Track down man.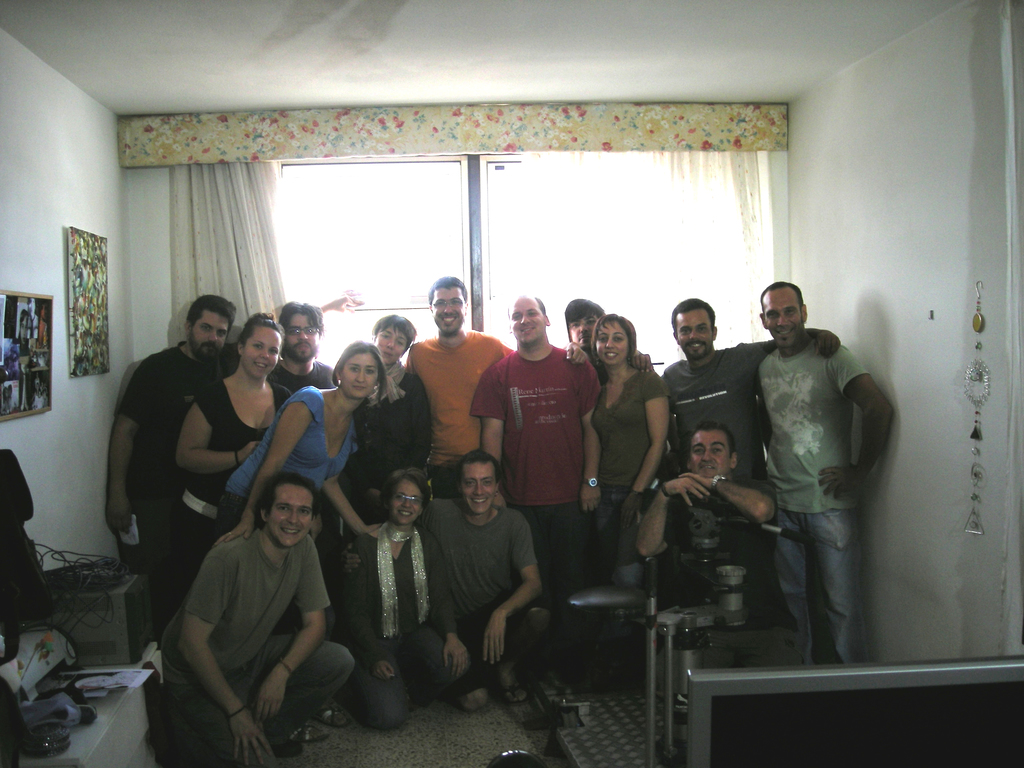
Tracked to 262:299:340:408.
